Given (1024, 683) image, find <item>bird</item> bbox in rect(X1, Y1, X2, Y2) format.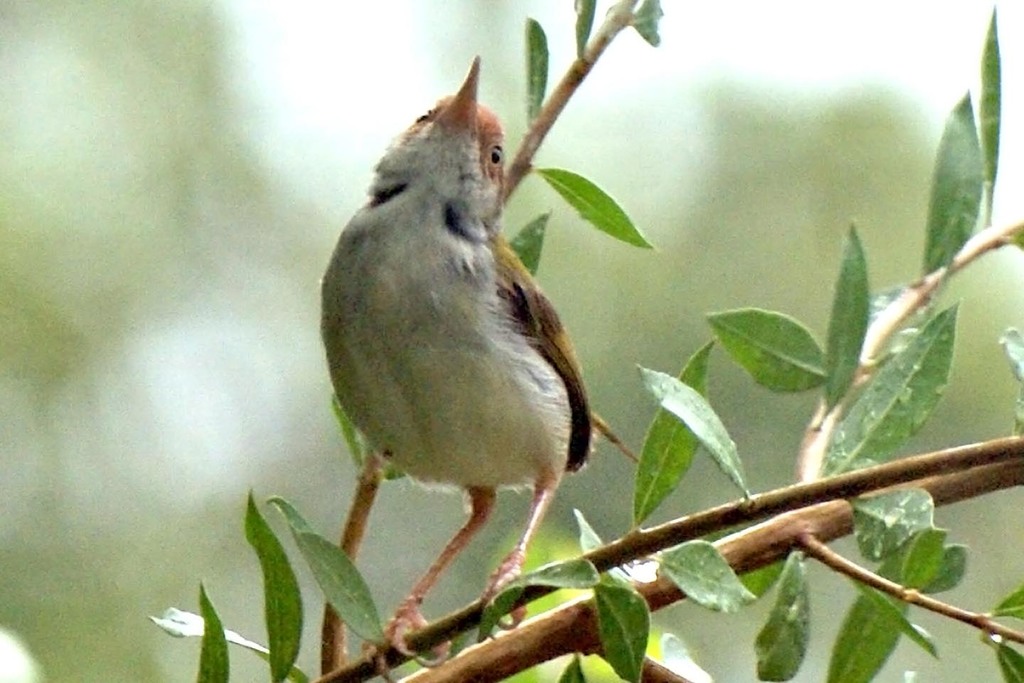
rect(311, 75, 619, 642).
